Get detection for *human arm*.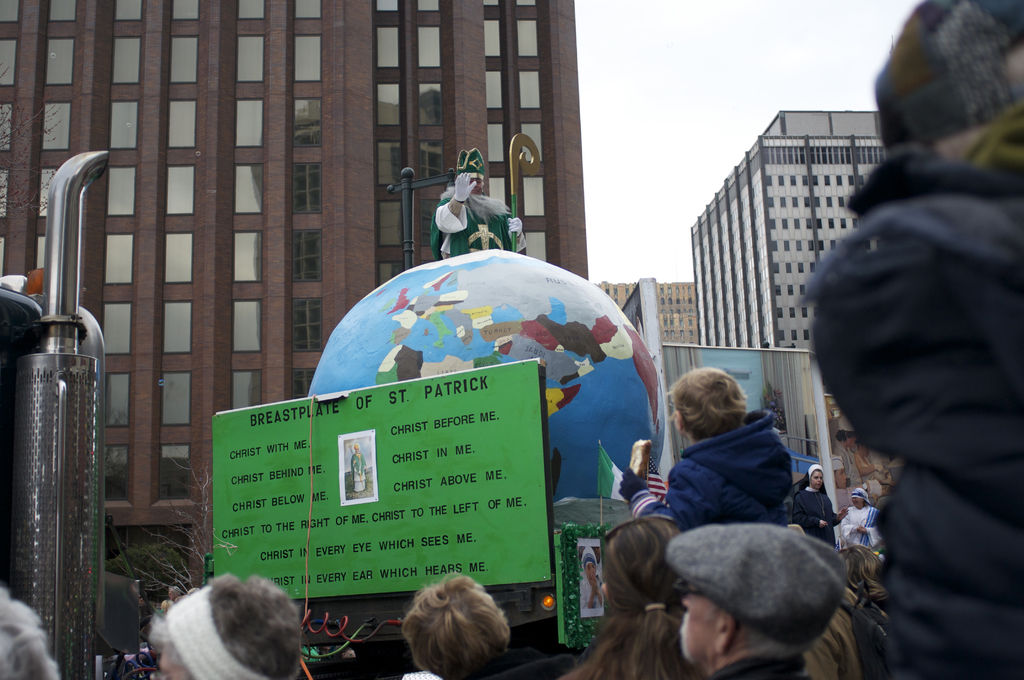
Detection: box=[428, 169, 481, 239].
